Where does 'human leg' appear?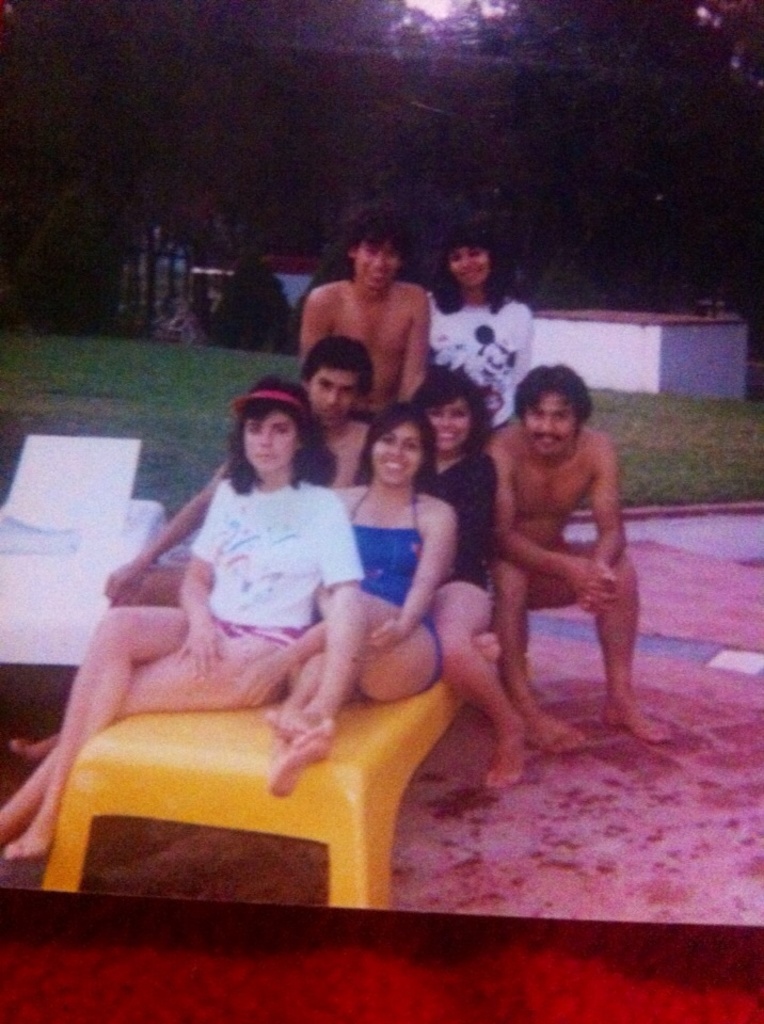
Appears at <region>0, 607, 300, 866</region>.
